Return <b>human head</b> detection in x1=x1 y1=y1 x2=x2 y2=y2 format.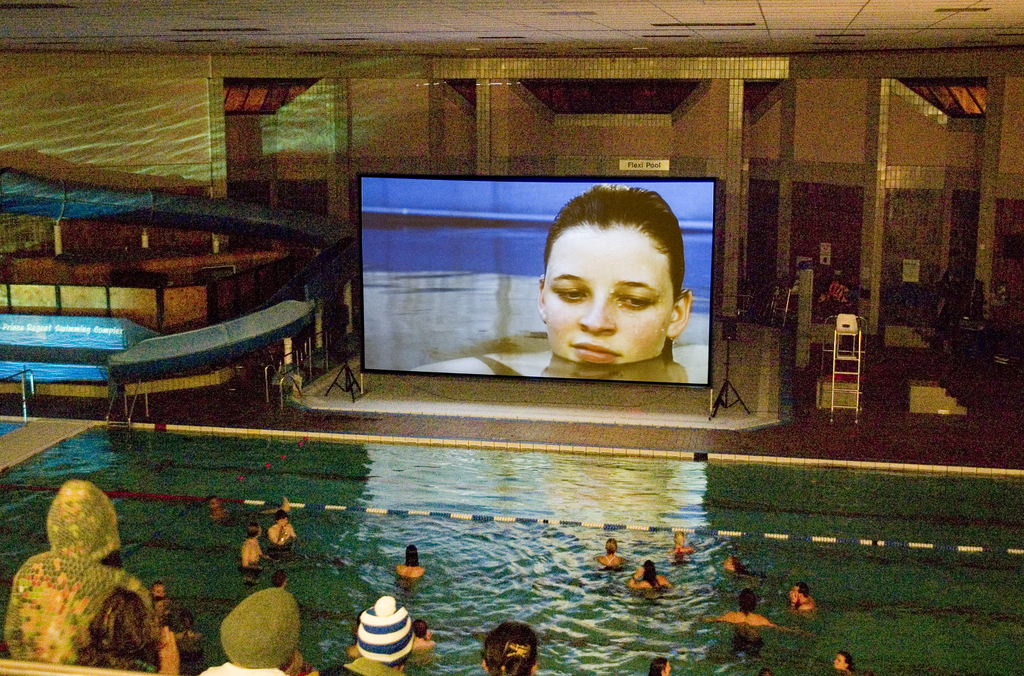
x1=834 y1=652 x2=850 y2=673.
